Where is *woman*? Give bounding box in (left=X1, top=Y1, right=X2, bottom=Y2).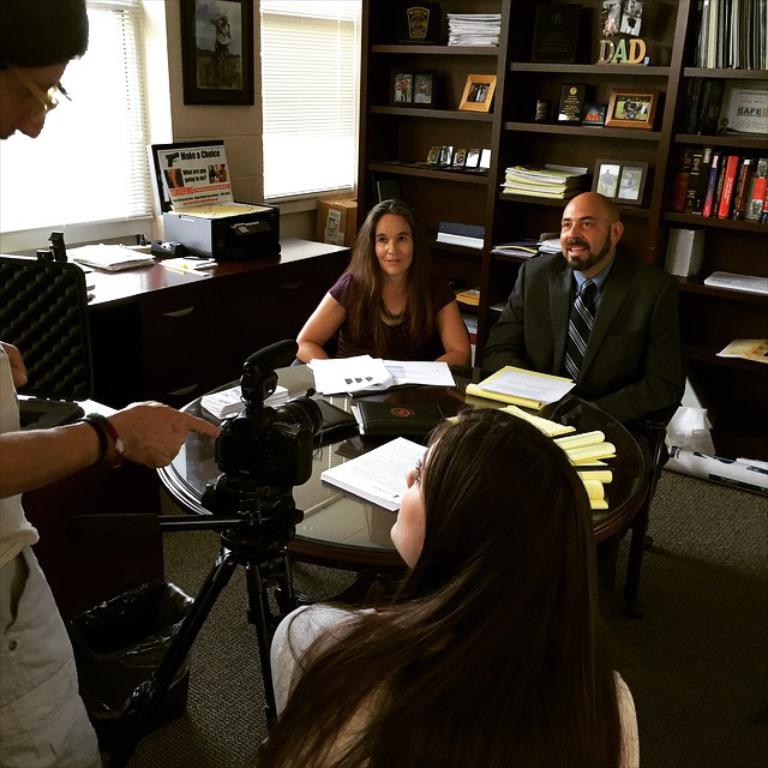
(left=263, top=410, right=636, bottom=767).
